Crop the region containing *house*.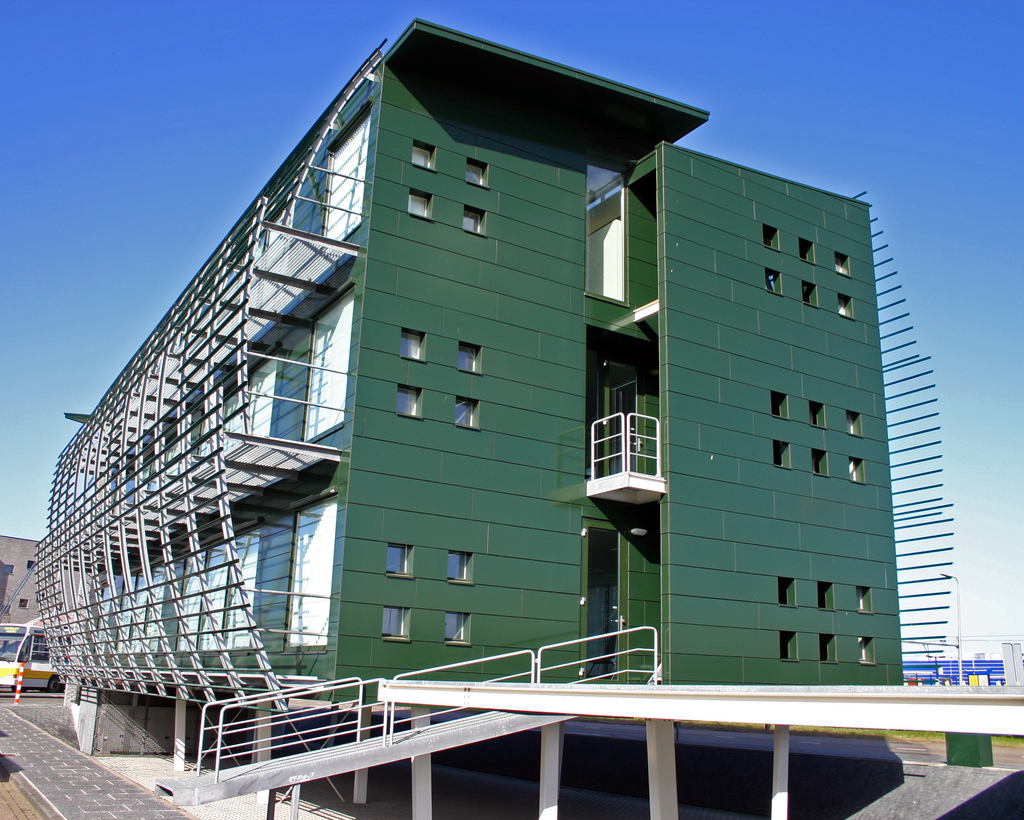
Crop region: l=0, t=11, r=1005, b=795.
